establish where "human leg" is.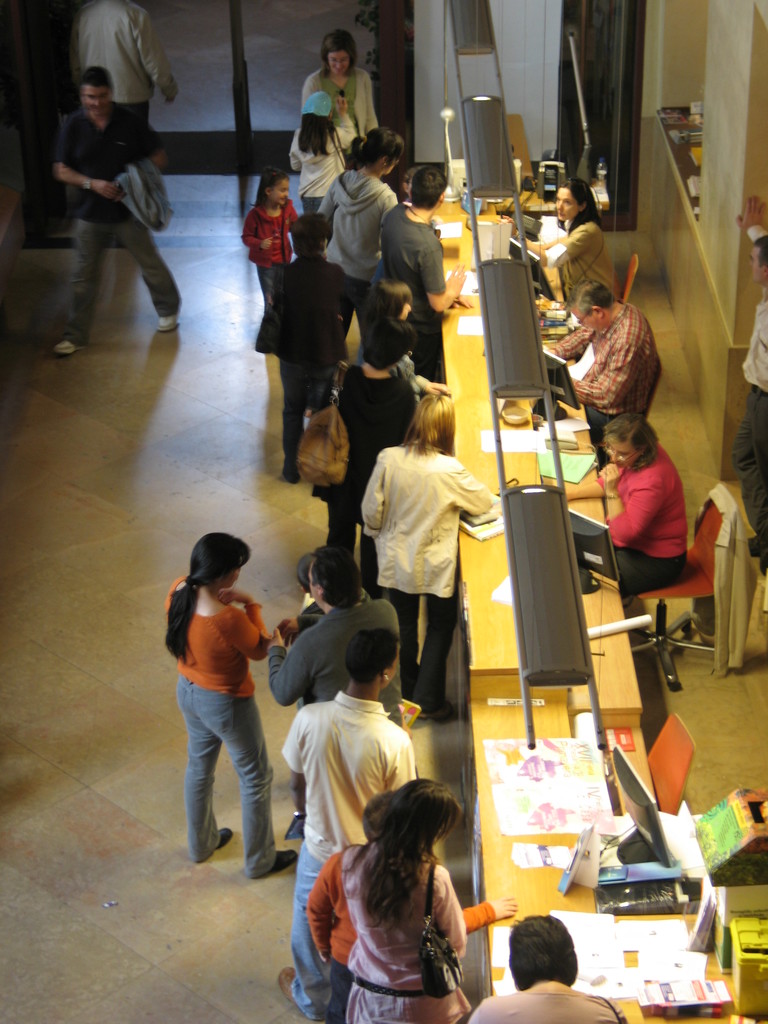
Established at rect(179, 669, 232, 861).
